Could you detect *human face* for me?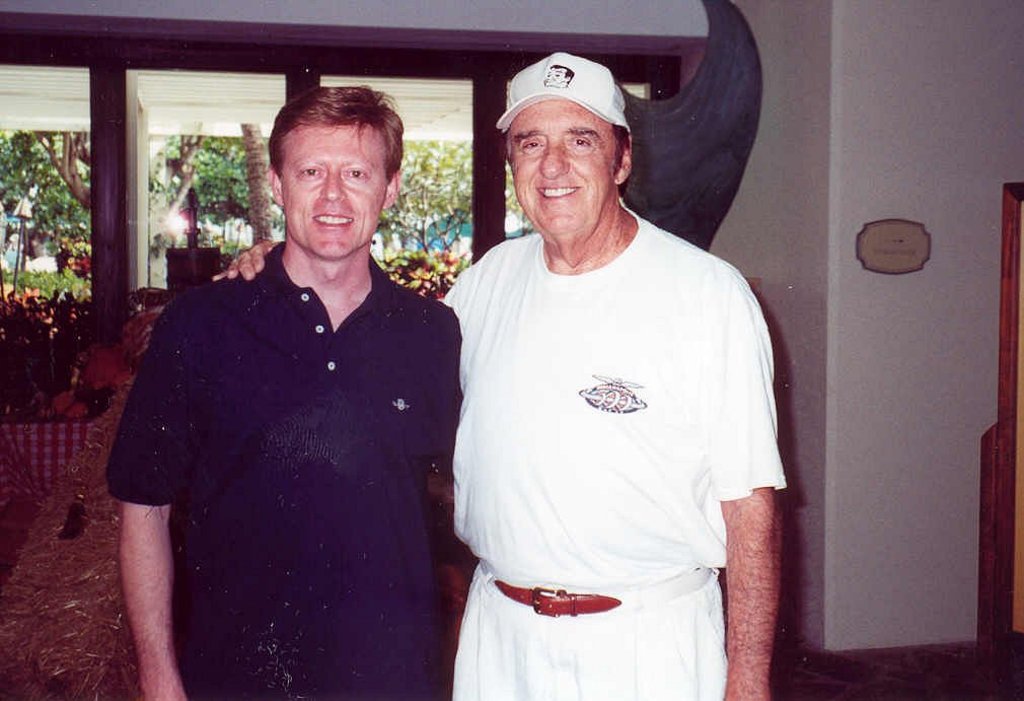
Detection result: box=[275, 128, 385, 256].
